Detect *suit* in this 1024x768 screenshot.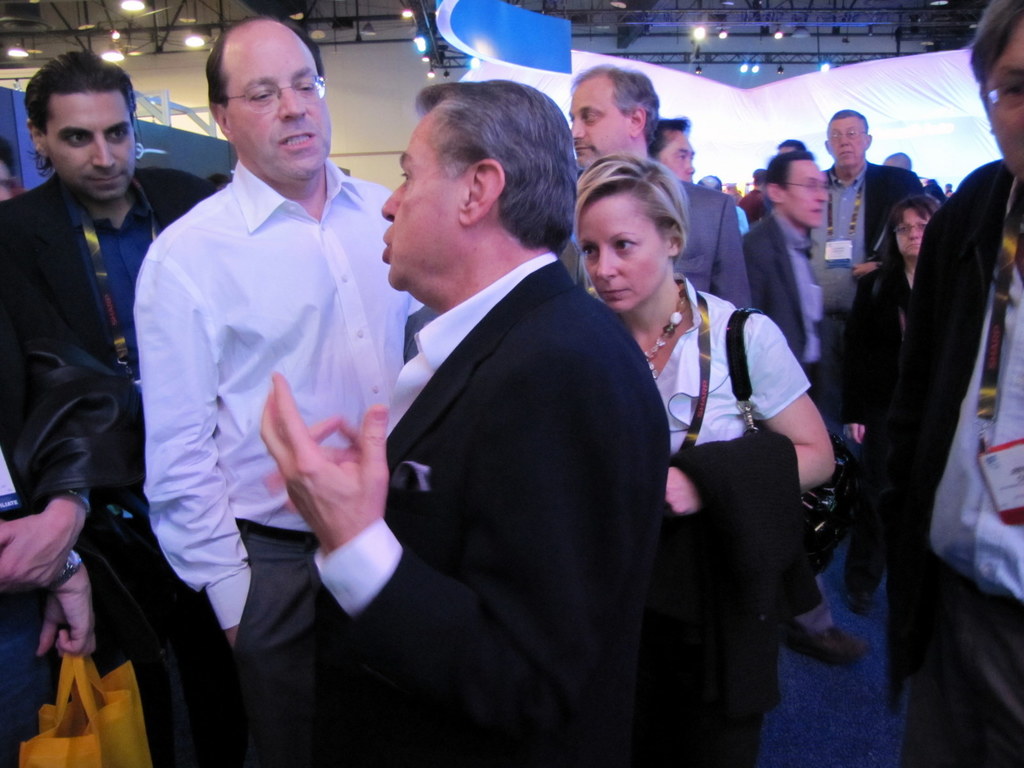
Detection: Rect(674, 176, 758, 316).
